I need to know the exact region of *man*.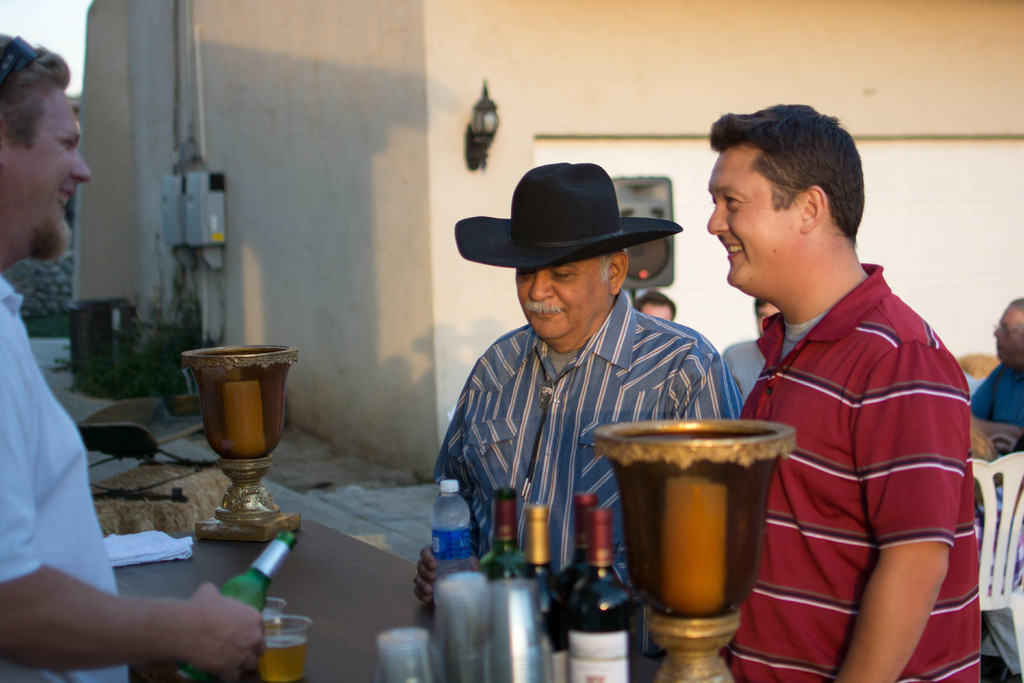
Region: <bbox>721, 298, 779, 393</bbox>.
